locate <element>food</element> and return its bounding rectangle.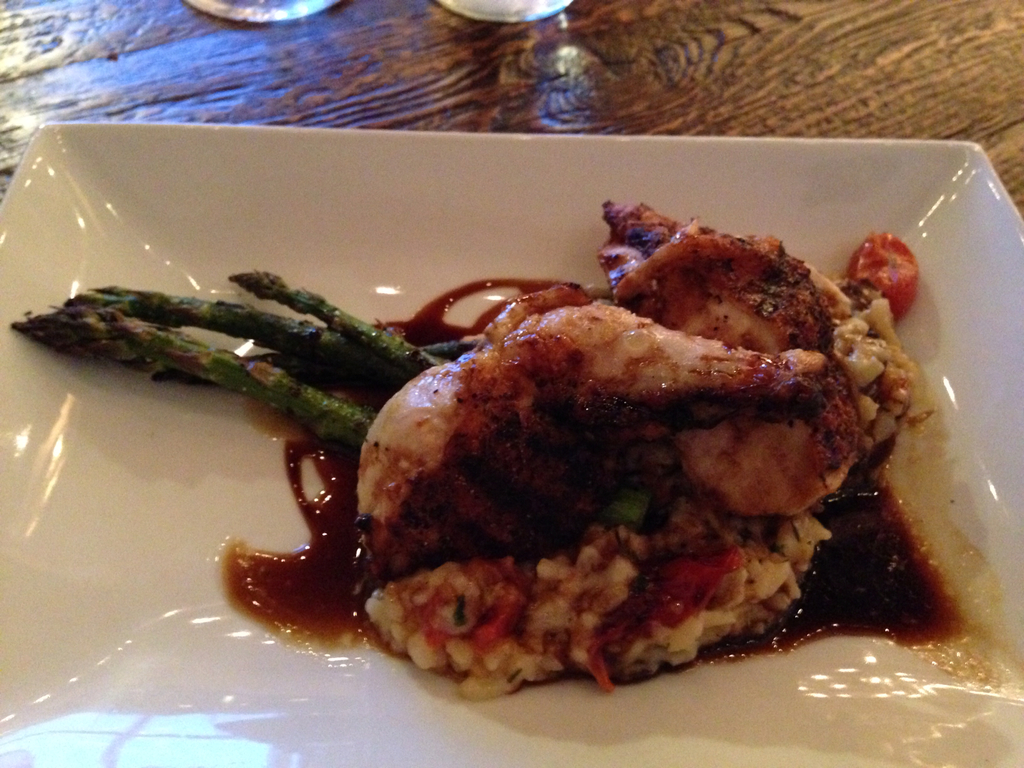
[238,235,915,728].
